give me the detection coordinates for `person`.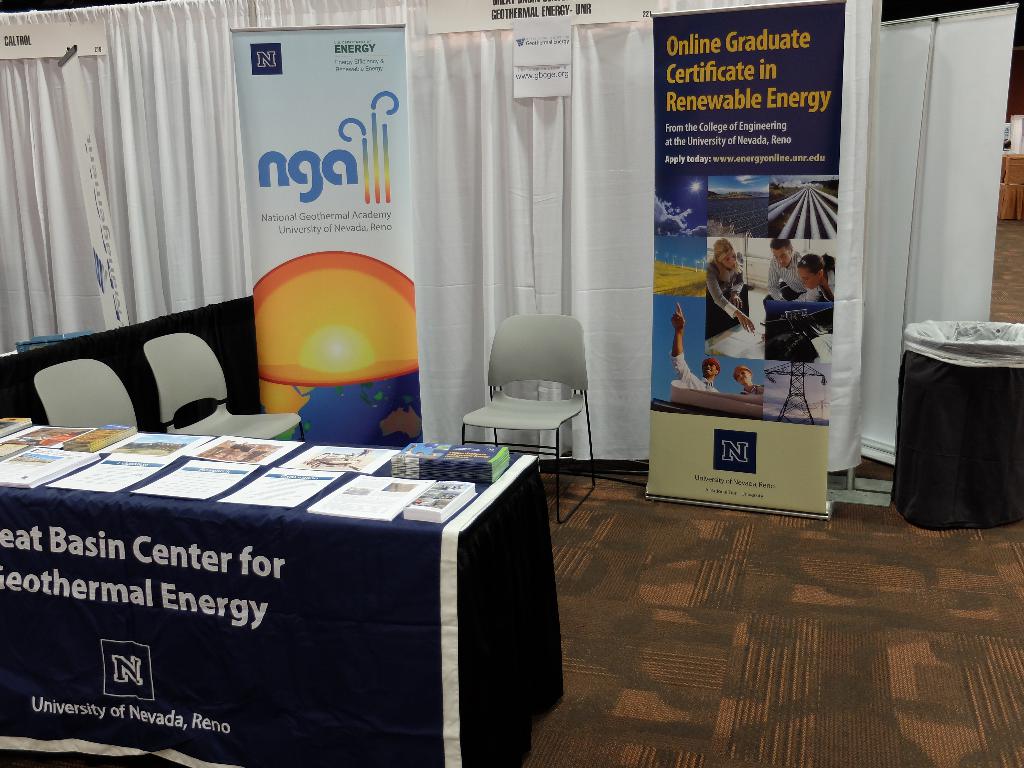
[left=799, top=252, right=831, bottom=300].
